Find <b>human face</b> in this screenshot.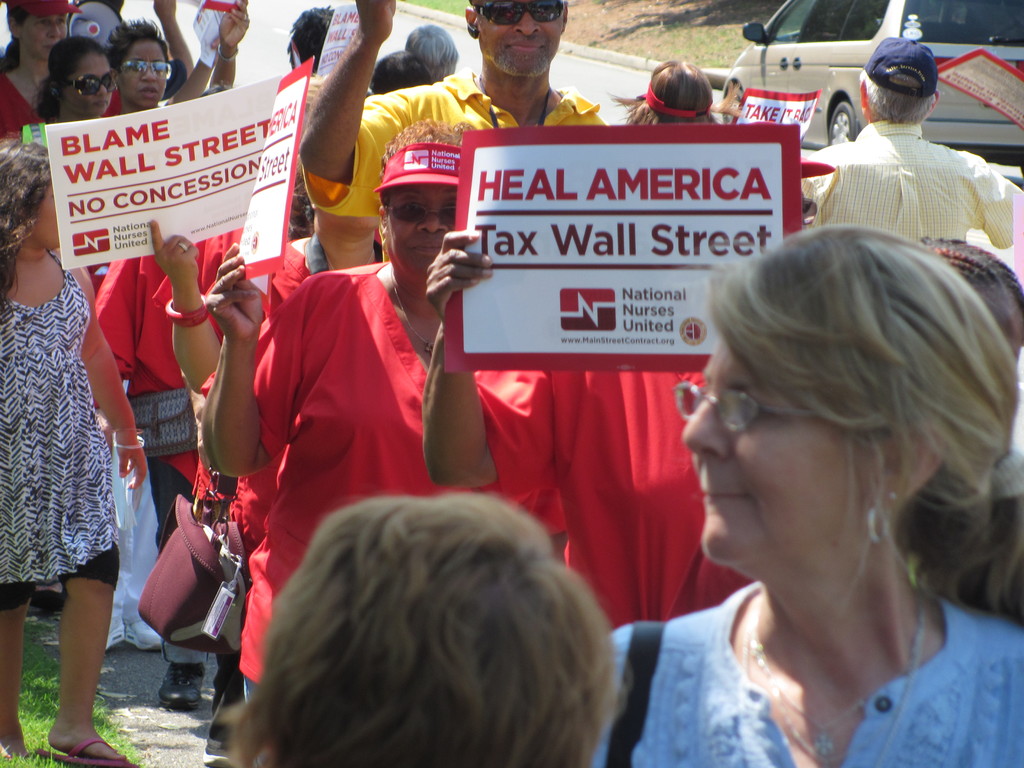
The bounding box for <b>human face</b> is x1=680 y1=352 x2=869 y2=577.
